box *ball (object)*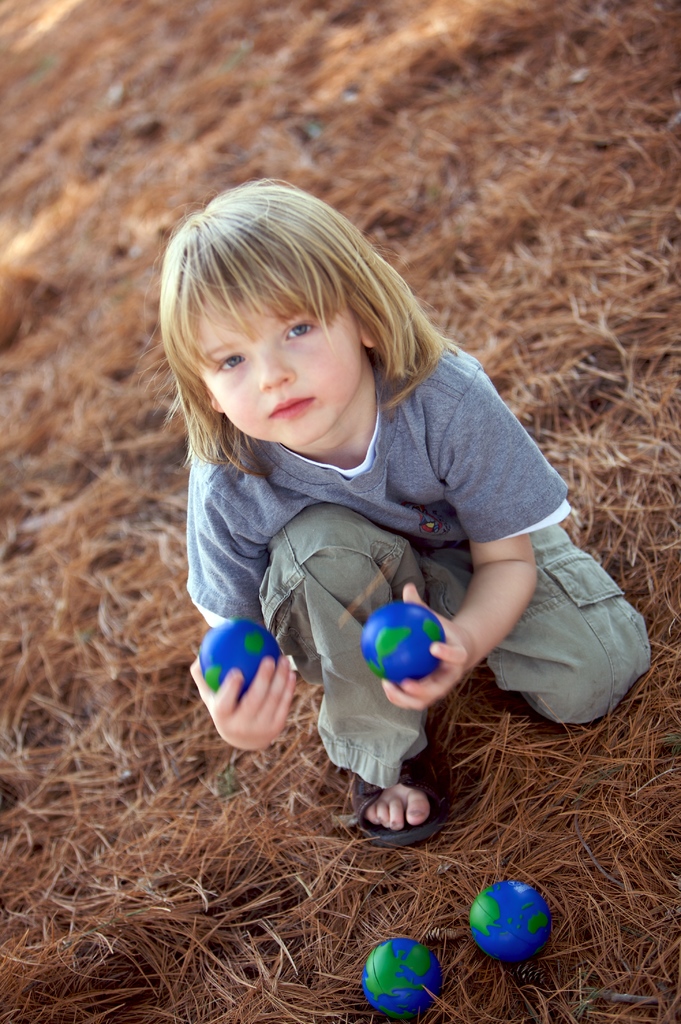
pyautogui.locateOnScreen(466, 883, 549, 965)
